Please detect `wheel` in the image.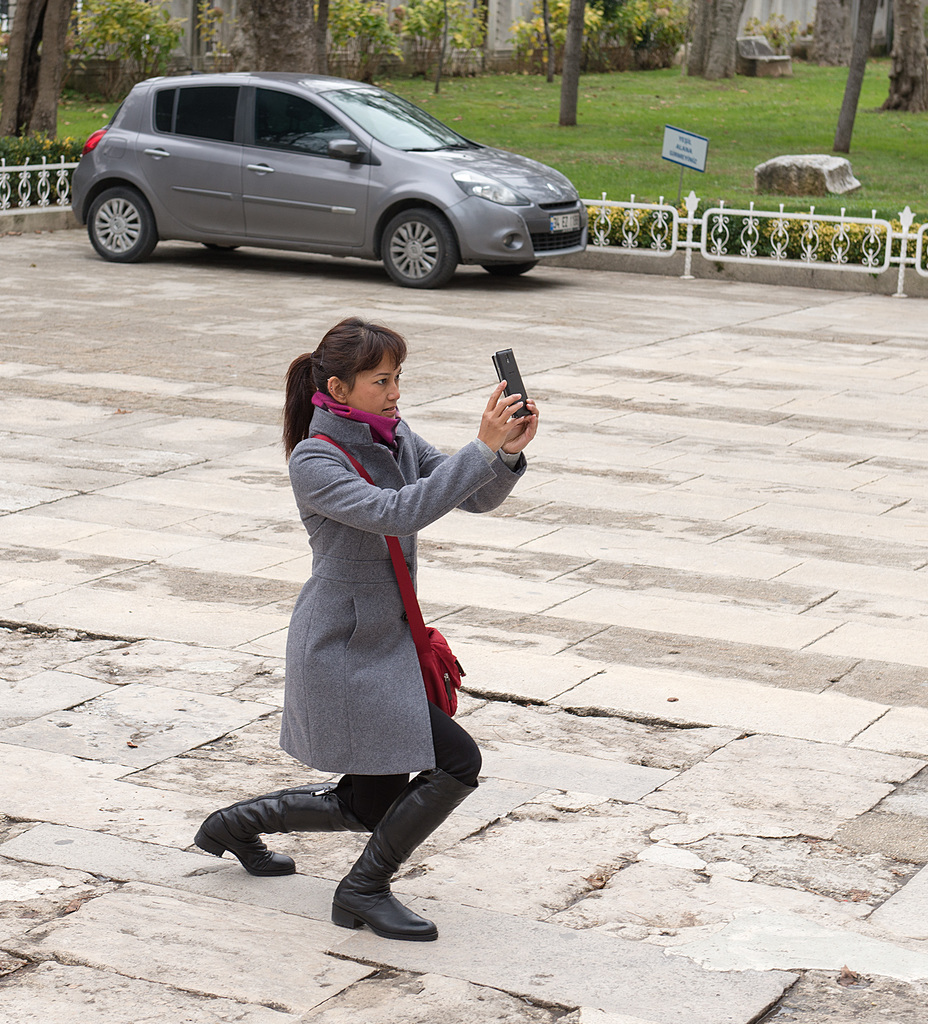
box(82, 185, 157, 260).
